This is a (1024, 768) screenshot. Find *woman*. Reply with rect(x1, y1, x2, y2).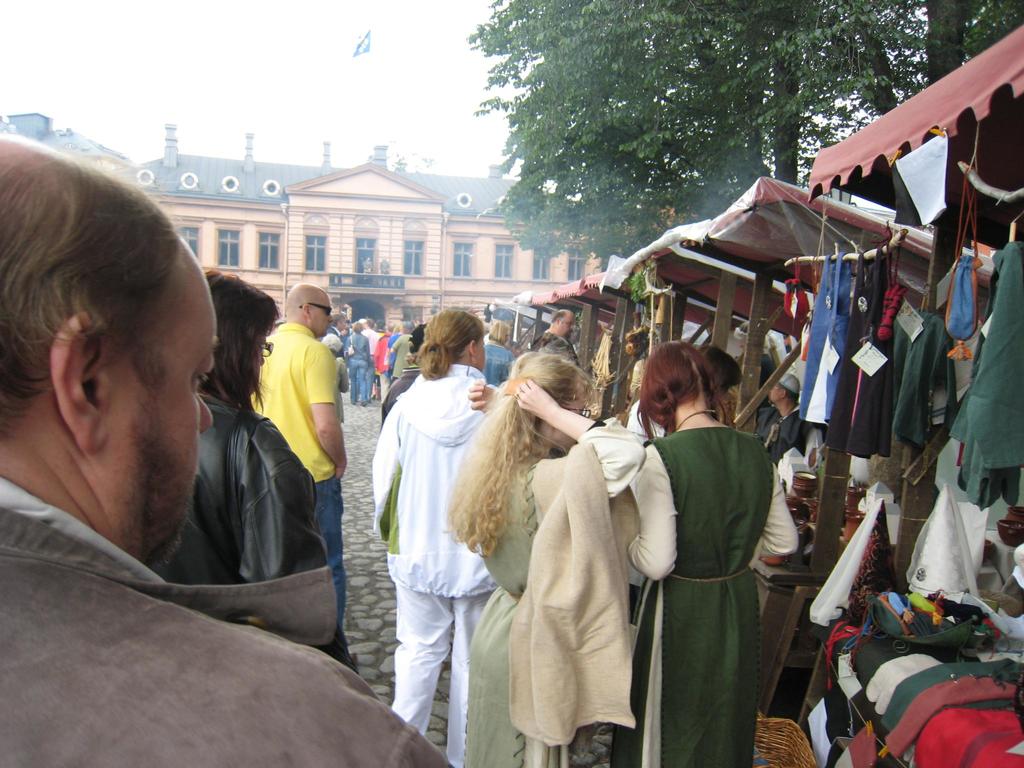
rect(154, 266, 358, 673).
